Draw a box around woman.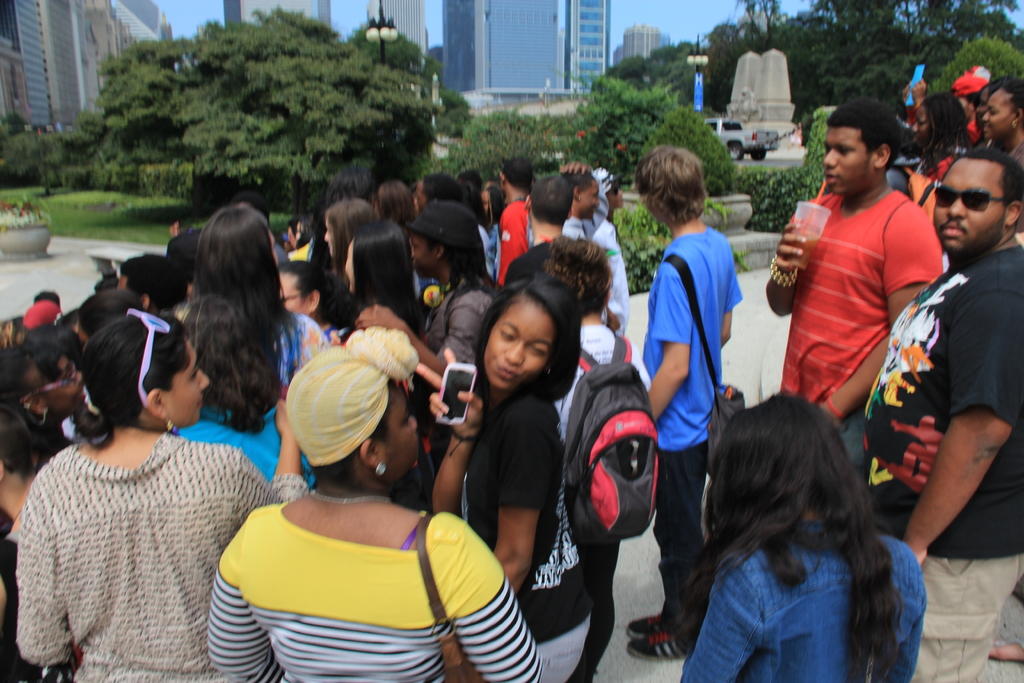
[x1=0, y1=336, x2=99, y2=682].
